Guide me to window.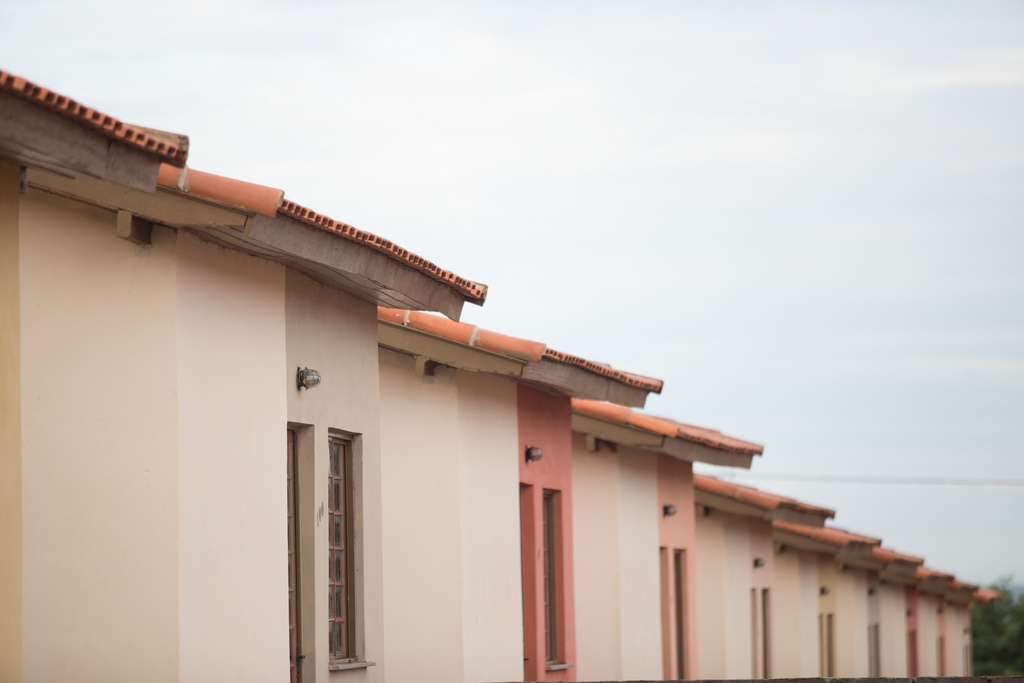
Guidance: left=867, top=618, right=884, bottom=680.
